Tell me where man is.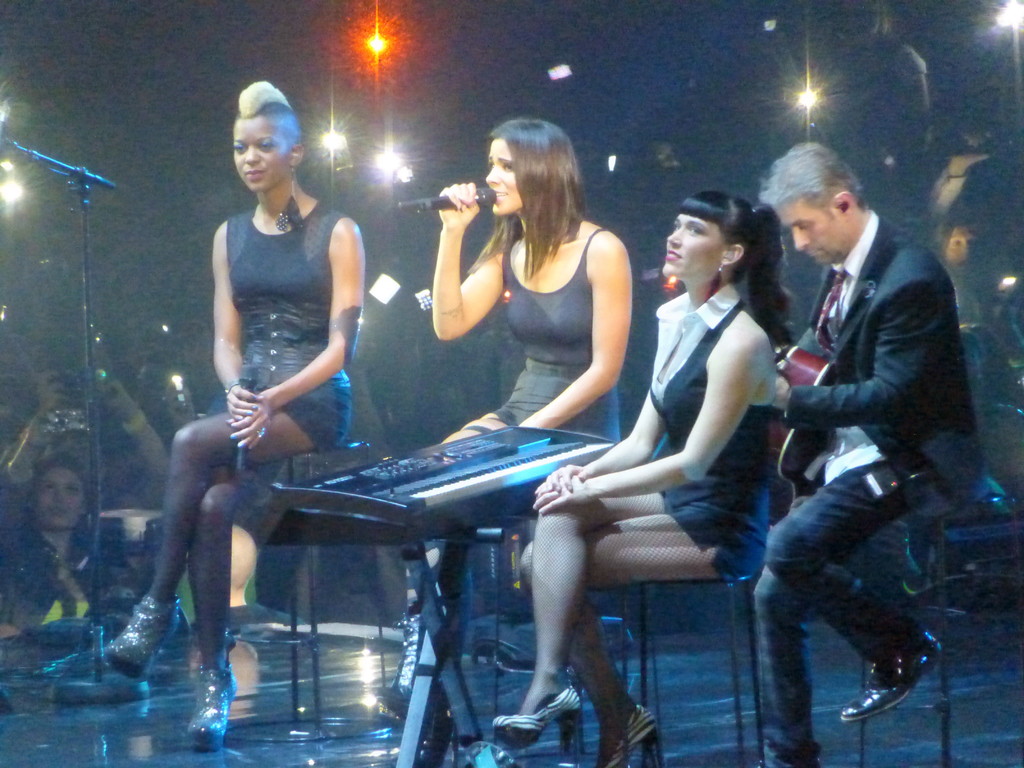
man is at box=[744, 130, 982, 738].
